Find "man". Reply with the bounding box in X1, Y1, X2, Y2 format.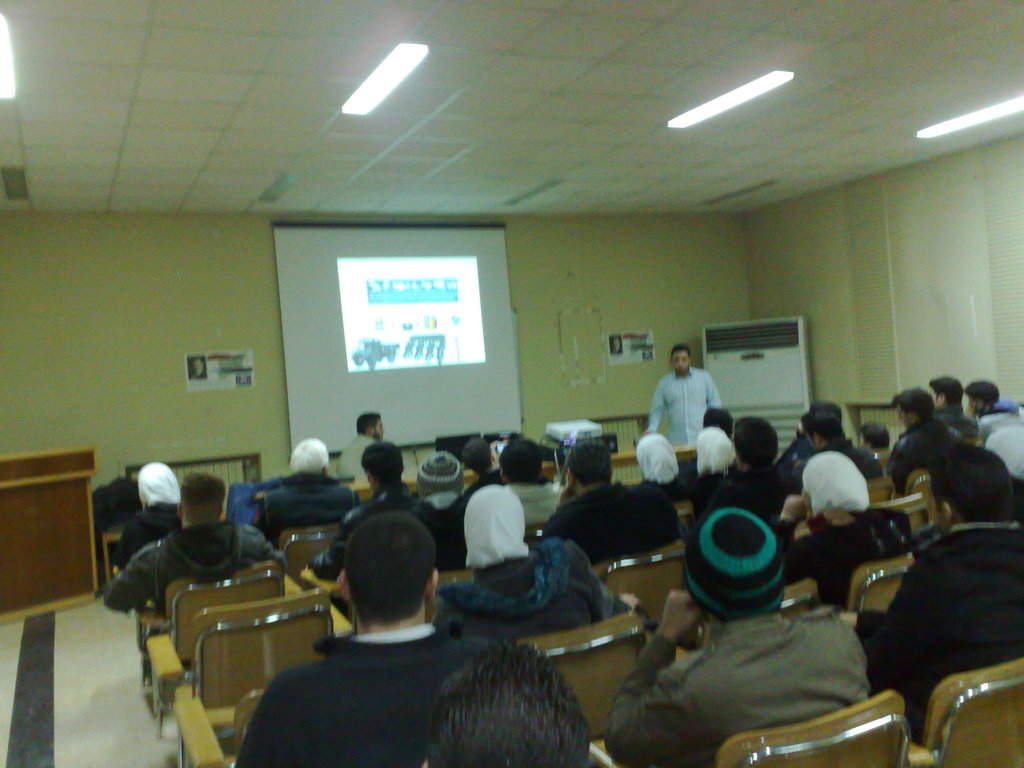
108, 468, 288, 615.
